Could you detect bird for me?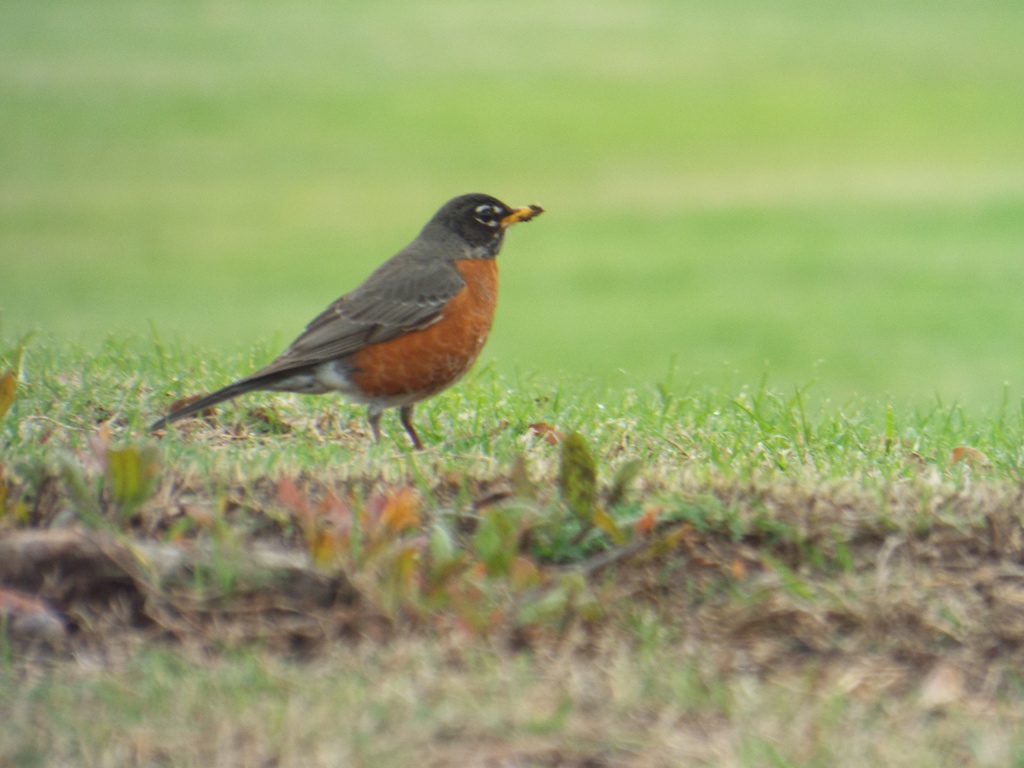
Detection result: select_region(136, 191, 547, 457).
